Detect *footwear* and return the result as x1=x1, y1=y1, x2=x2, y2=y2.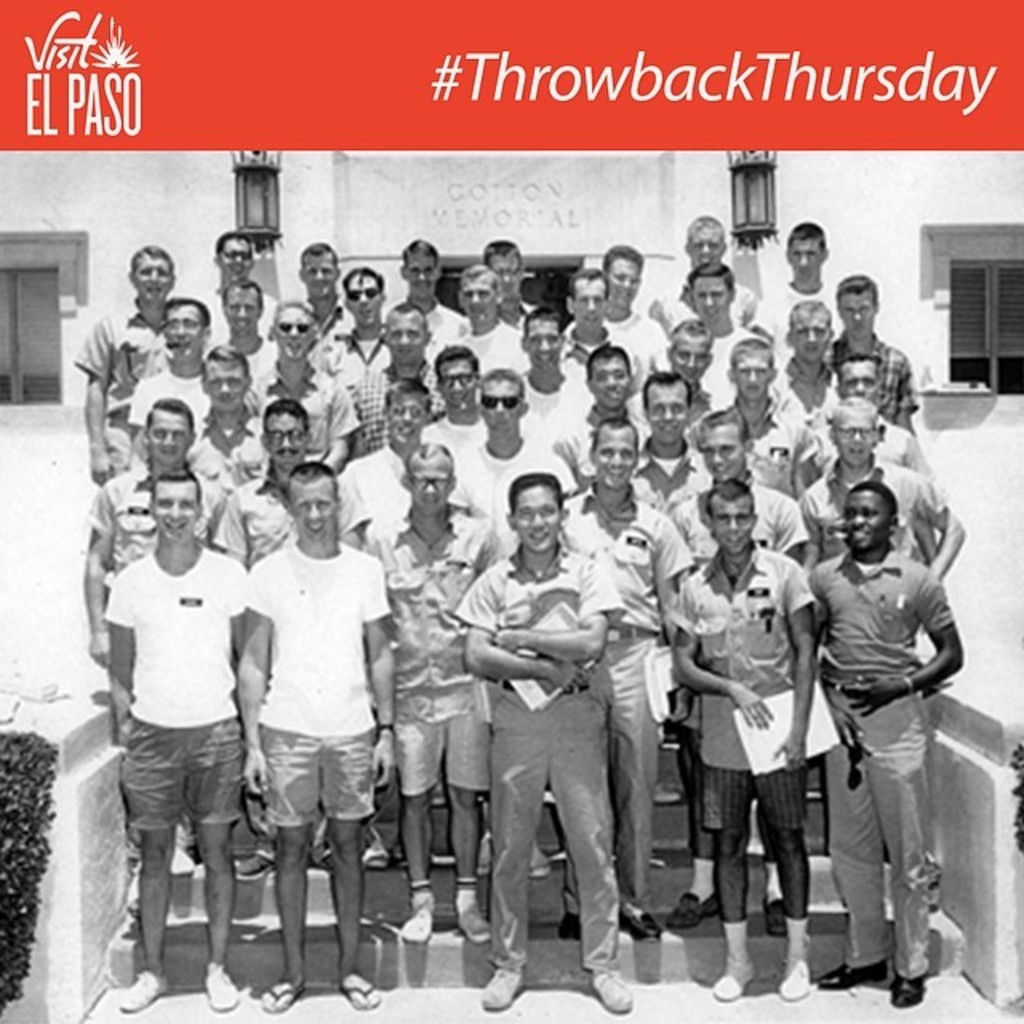
x1=118, y1=971, x2=171, y2=1013.
